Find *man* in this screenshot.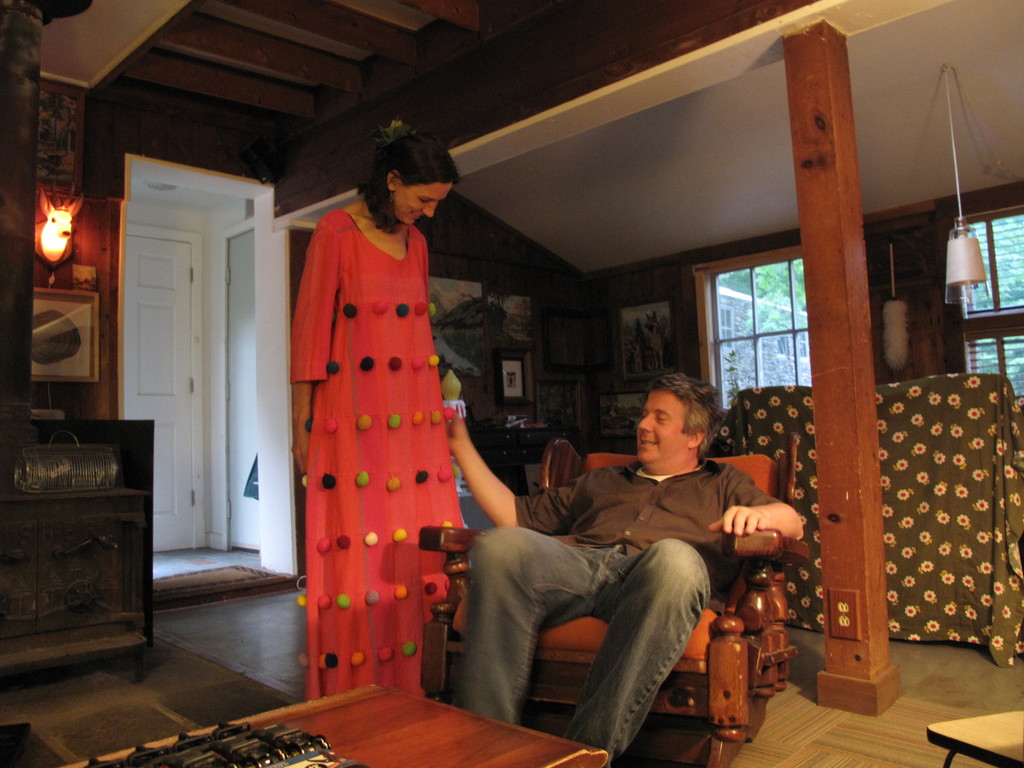
The bounding box for *man* is region(451, 369, 828, 767).
